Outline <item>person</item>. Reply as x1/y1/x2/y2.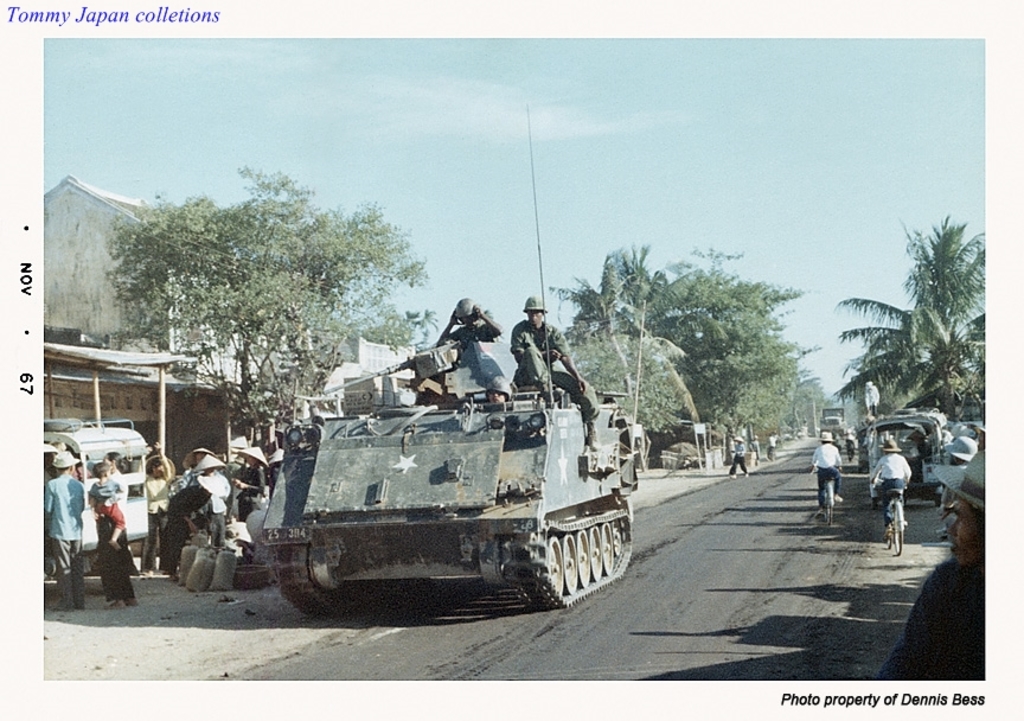
727/436/749/480.
